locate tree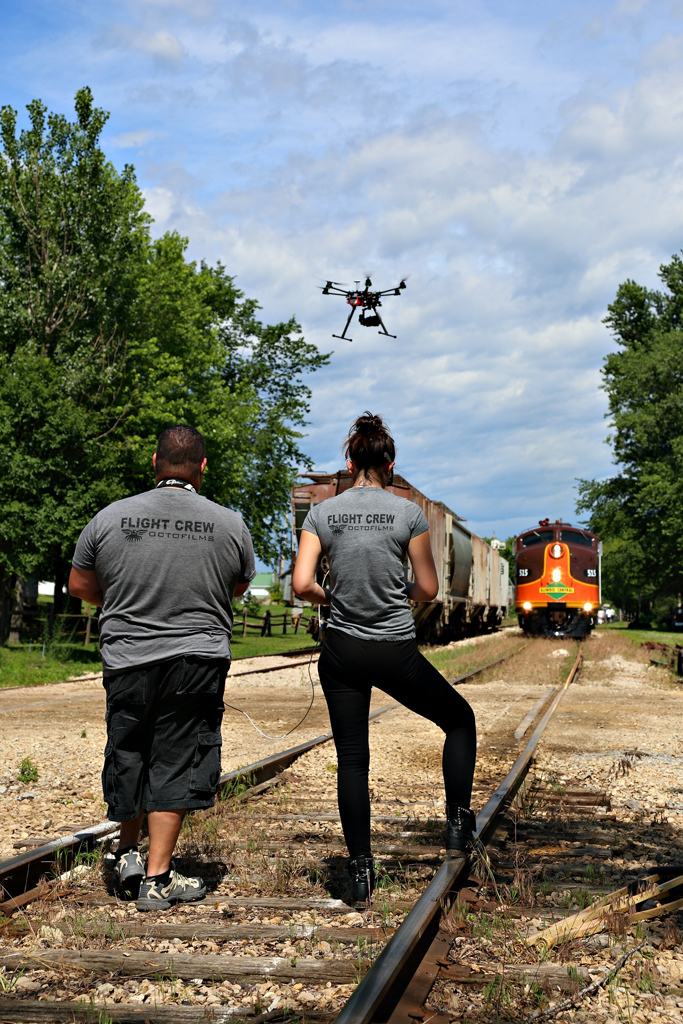
577/255/682/633
